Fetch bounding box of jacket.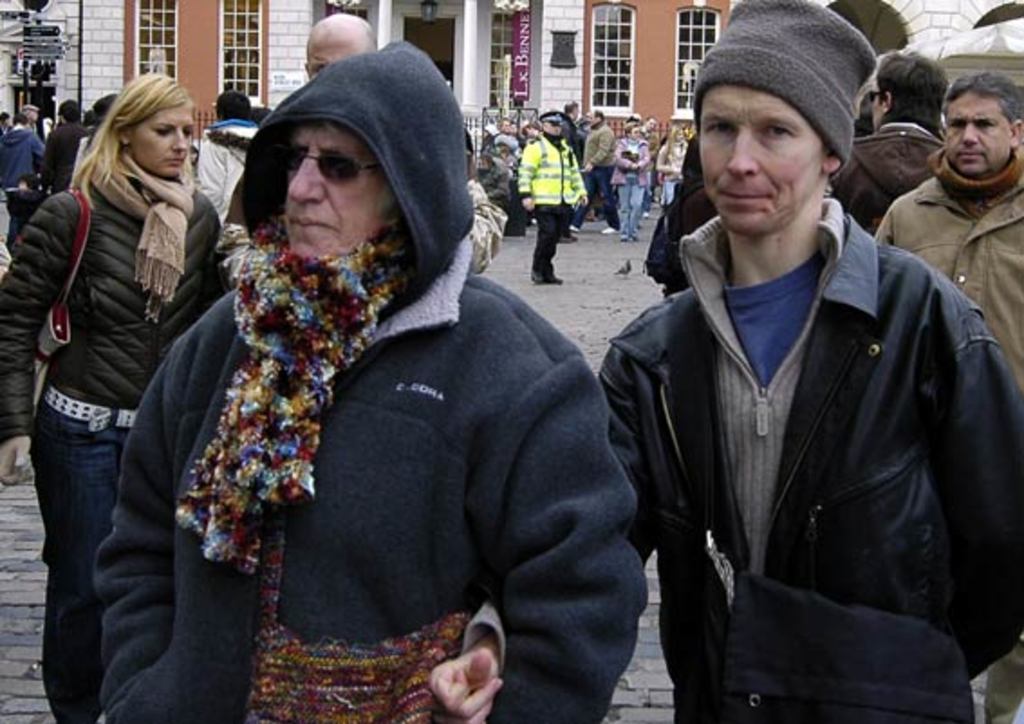
Bbox: pyautogui.locateOnScreen(103, 38, 654, 722).
